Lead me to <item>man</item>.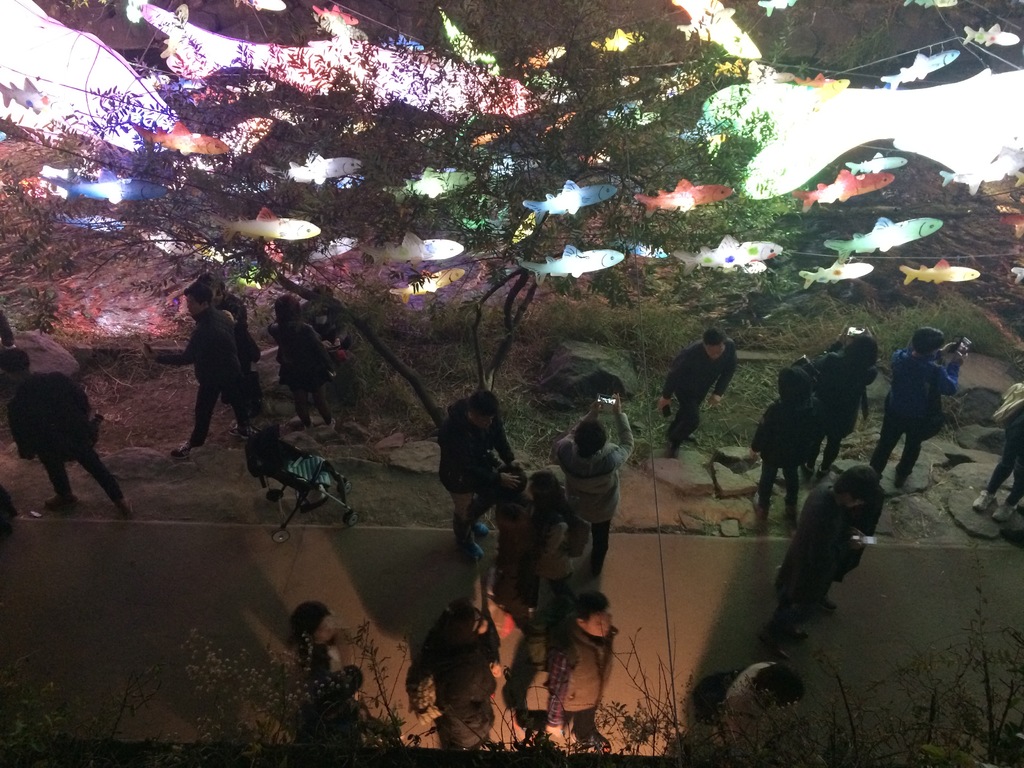
Lead to (left=431, top=387, right=525, bottom=572).
